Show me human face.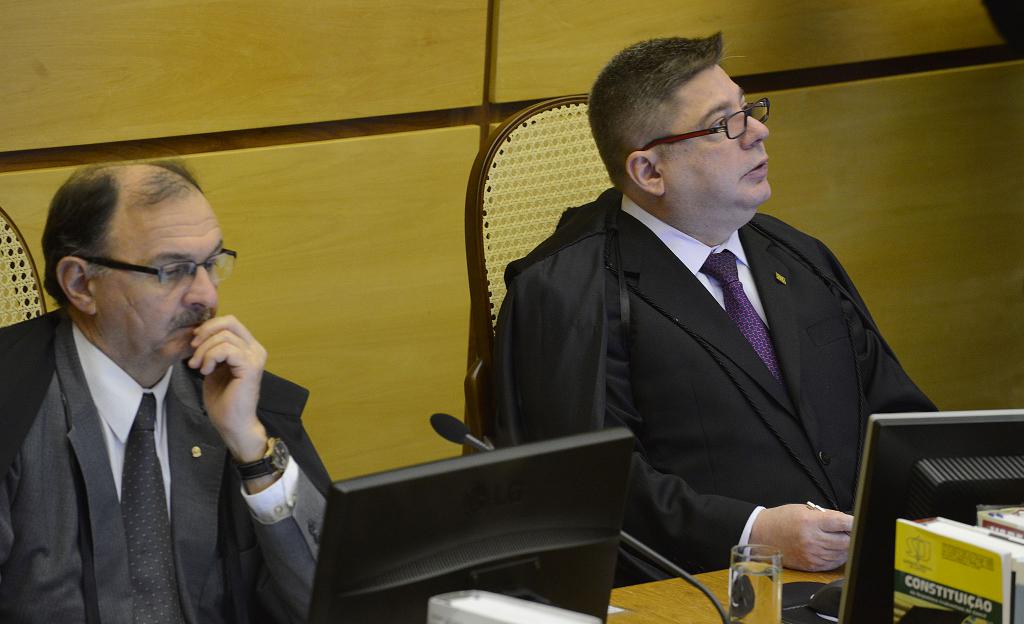
human face is here: bbox(103, 181, 218, 356).
